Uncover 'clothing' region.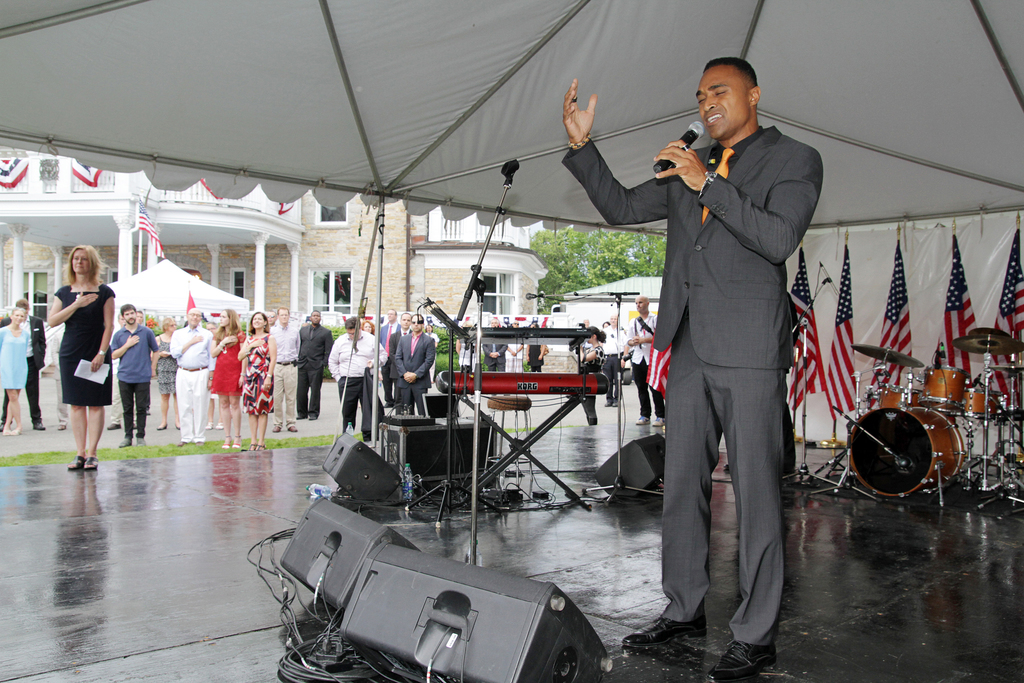
Uncovered: Rect(483, 339, 508, 372).
